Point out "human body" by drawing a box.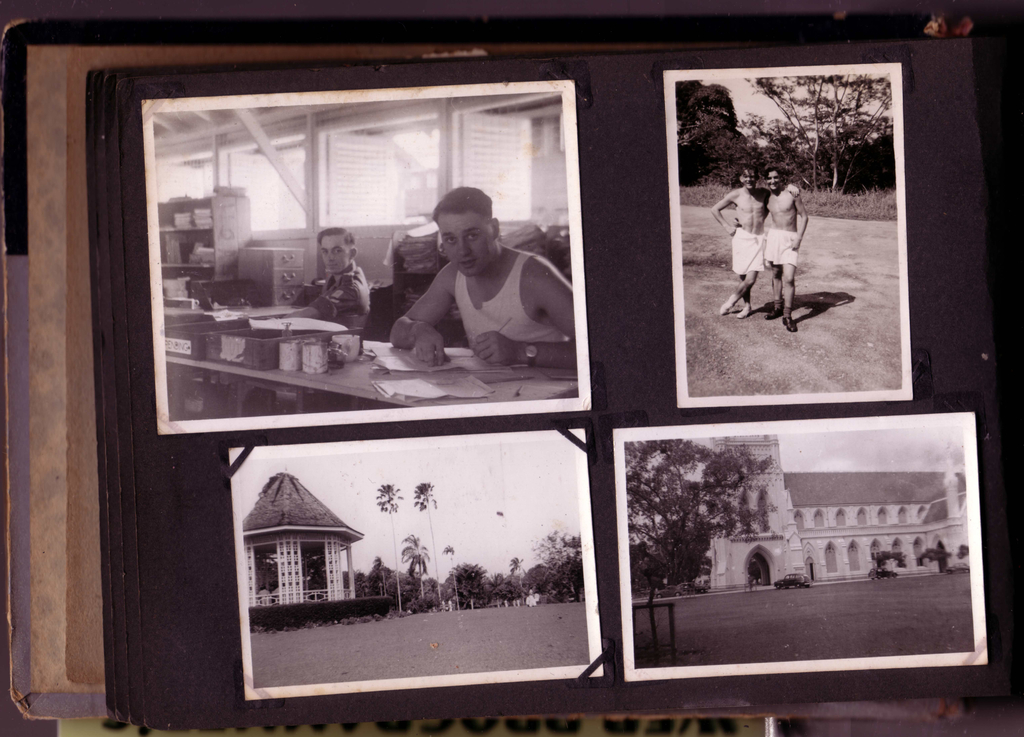
bbox=(714, 165, 801, 324).
